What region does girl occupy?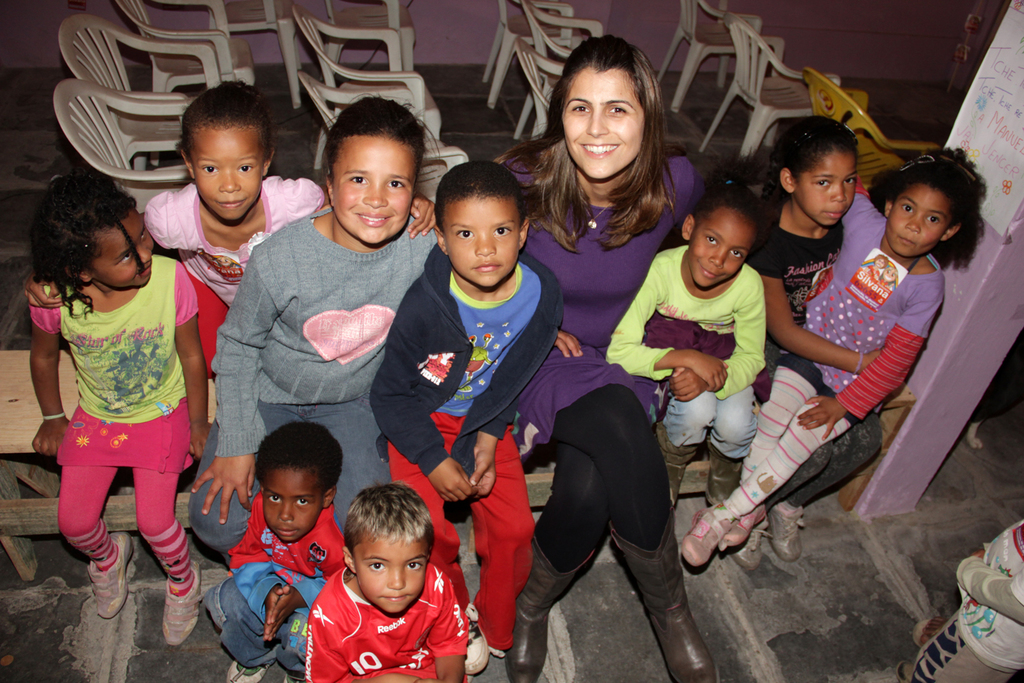
[left=685, top=143, right=982, bottom=570].
